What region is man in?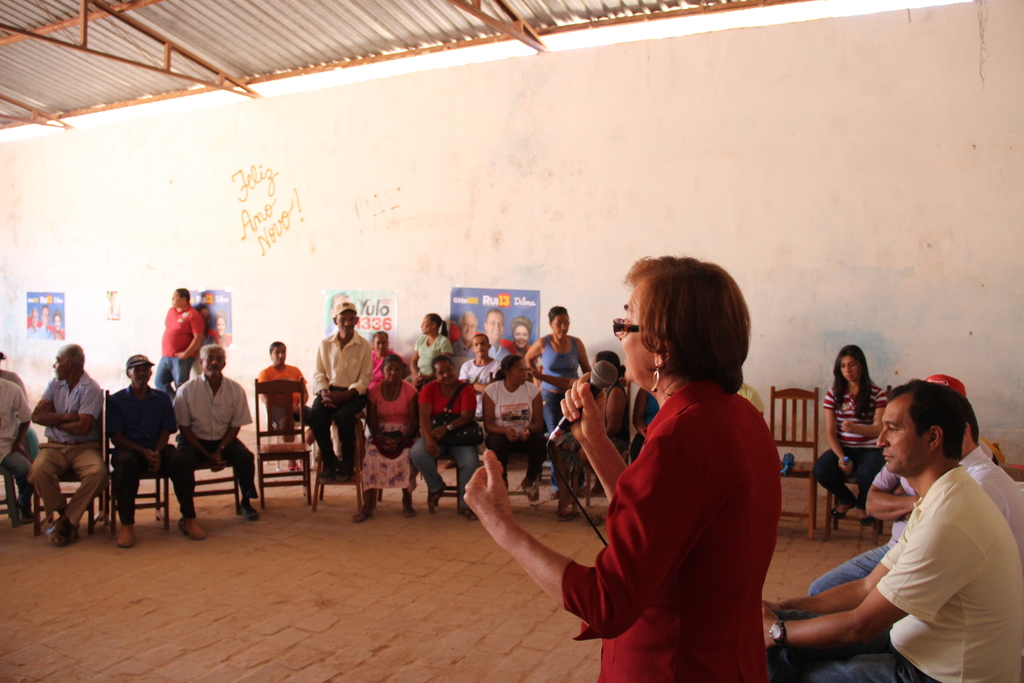
(x1=757, y1=374, x2=1023, y2=682).
